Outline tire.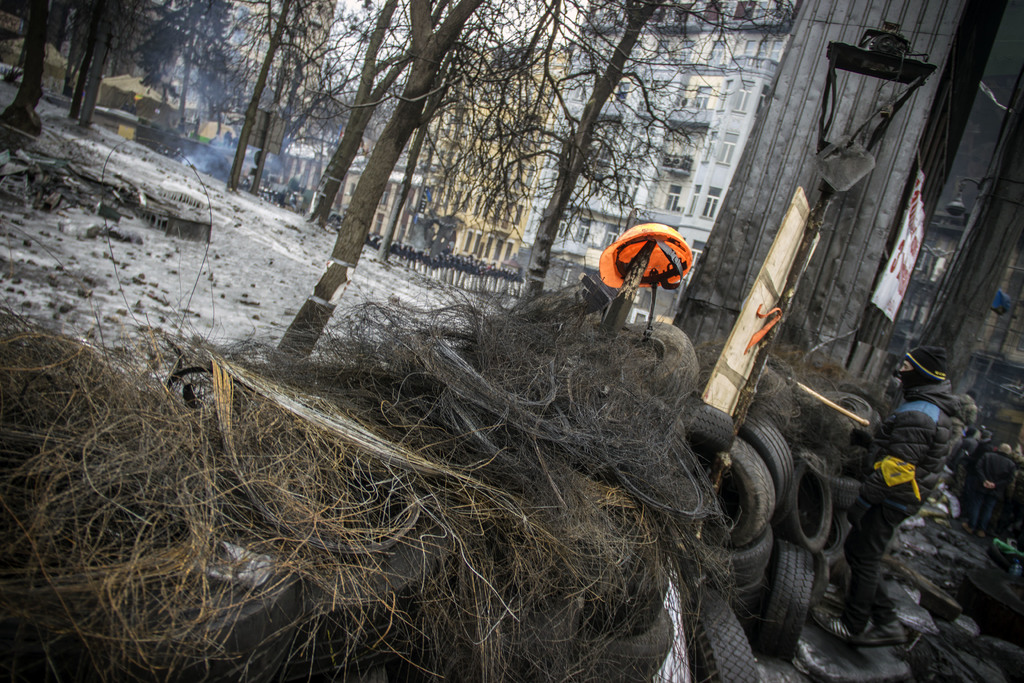
Outline: pyautogui.locateOnScreen(769, 541, 814, 659).
